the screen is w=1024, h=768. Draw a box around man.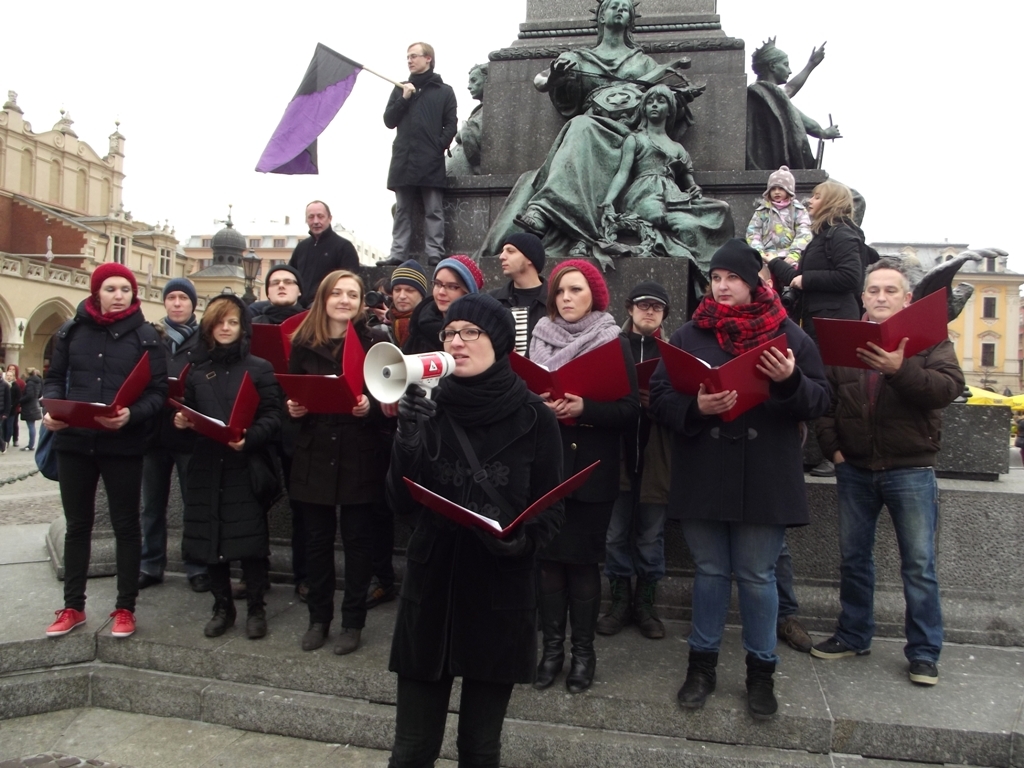
l=235, t=259, r=303, b=601.
